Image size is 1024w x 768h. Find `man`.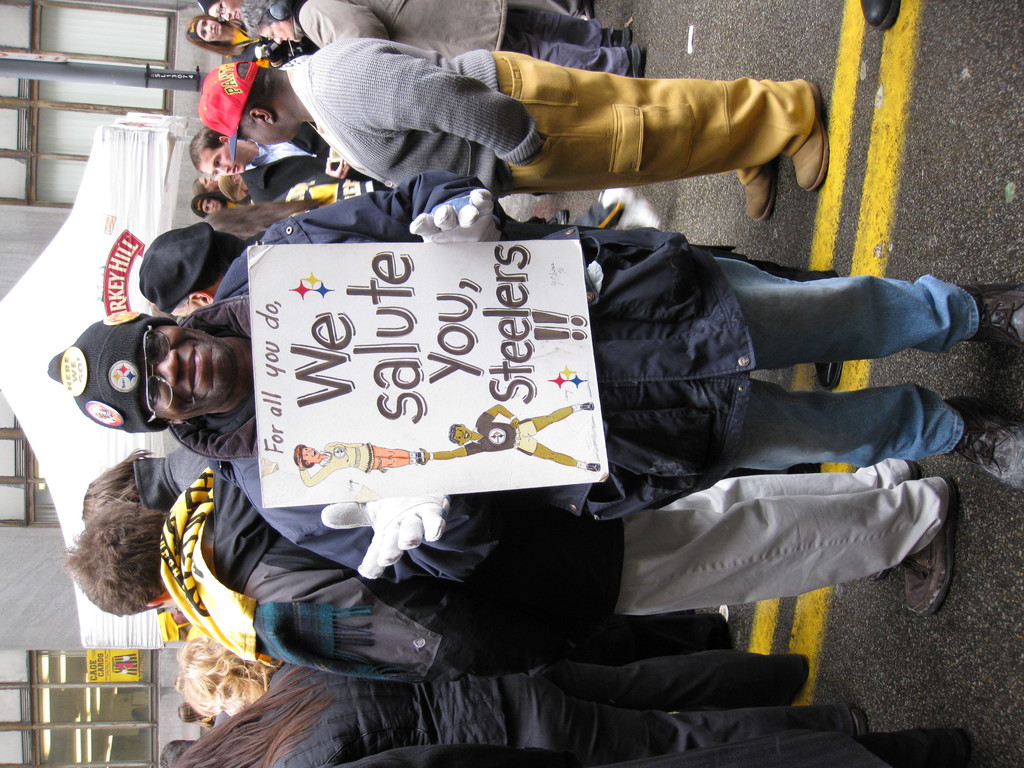
box=[193, 128, 333, 204].
